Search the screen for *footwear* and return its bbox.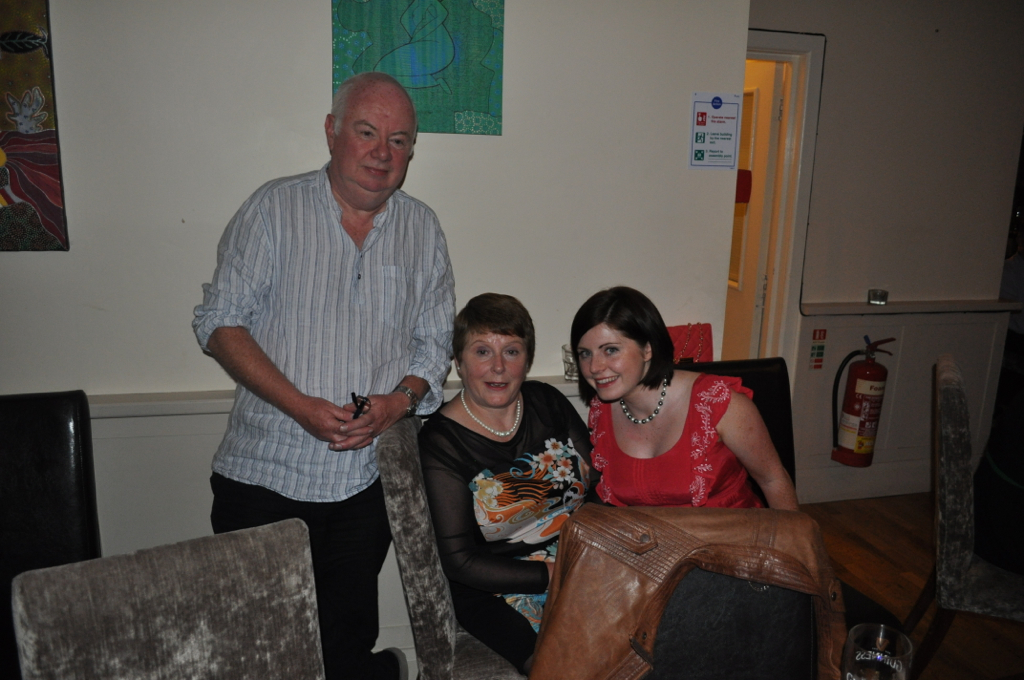
Found: (368, 648, 413, 679).
